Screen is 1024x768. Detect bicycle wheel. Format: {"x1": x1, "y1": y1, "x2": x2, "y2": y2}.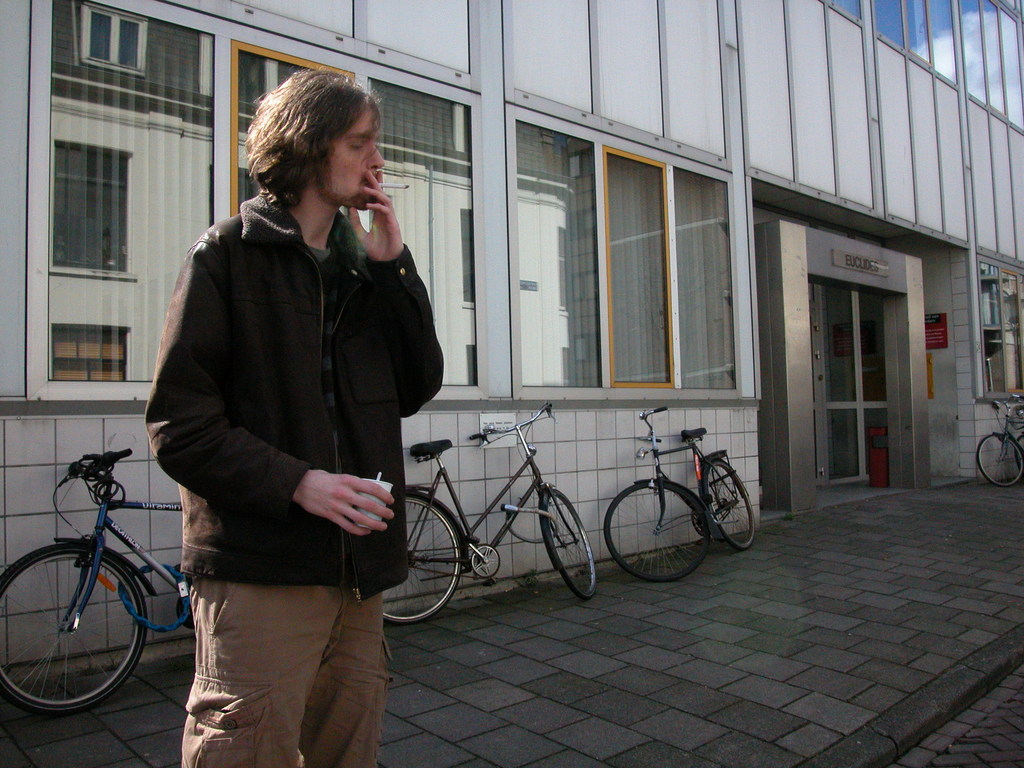
{"x1": 707, "y1": 461, "x2": 753, "y2": 552}.
